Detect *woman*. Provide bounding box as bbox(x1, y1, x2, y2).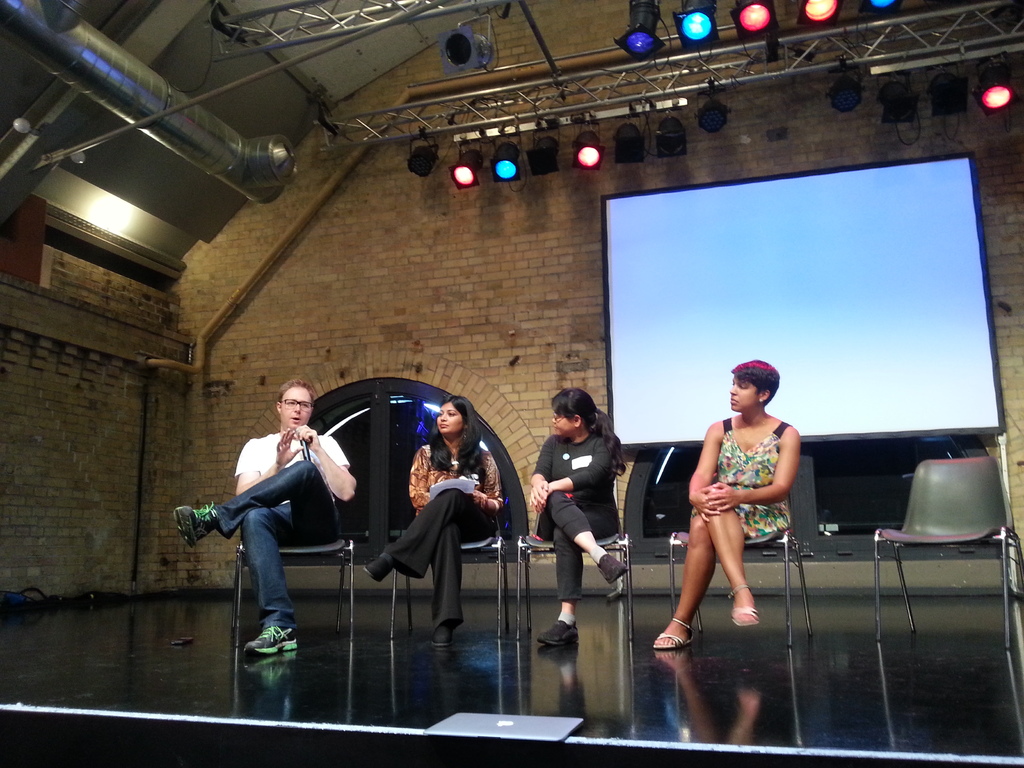
bbox(527, 386, 633, 648).
